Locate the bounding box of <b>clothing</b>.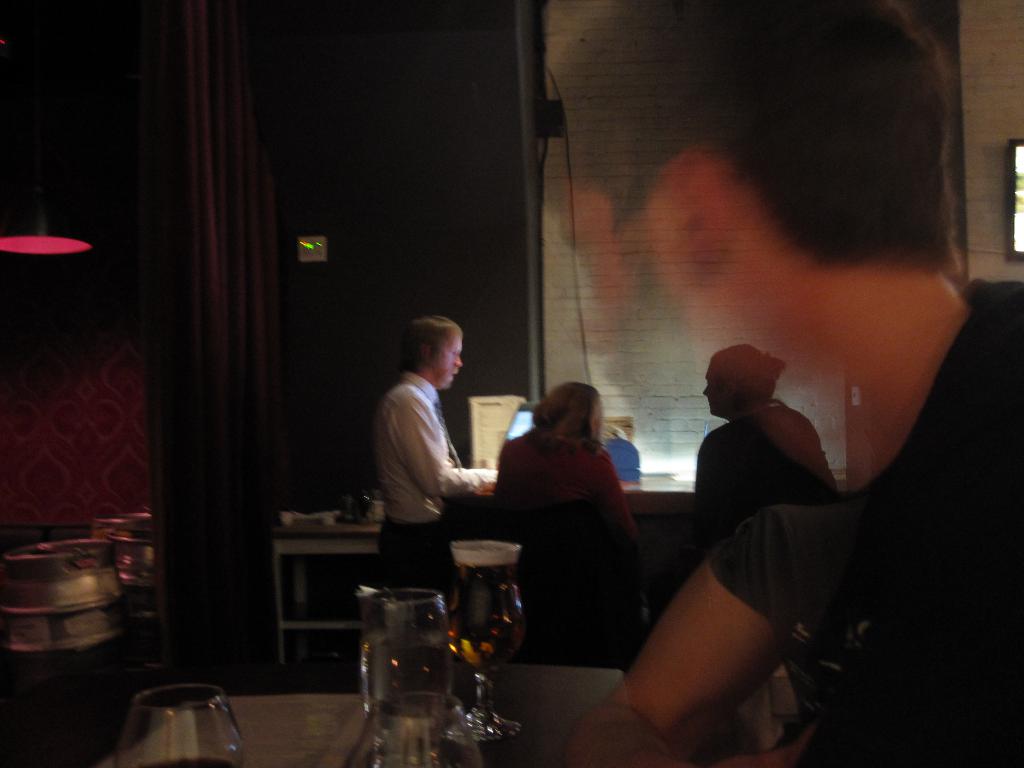
Bounding box: <region>708, 502, 1023, 767</region>.
